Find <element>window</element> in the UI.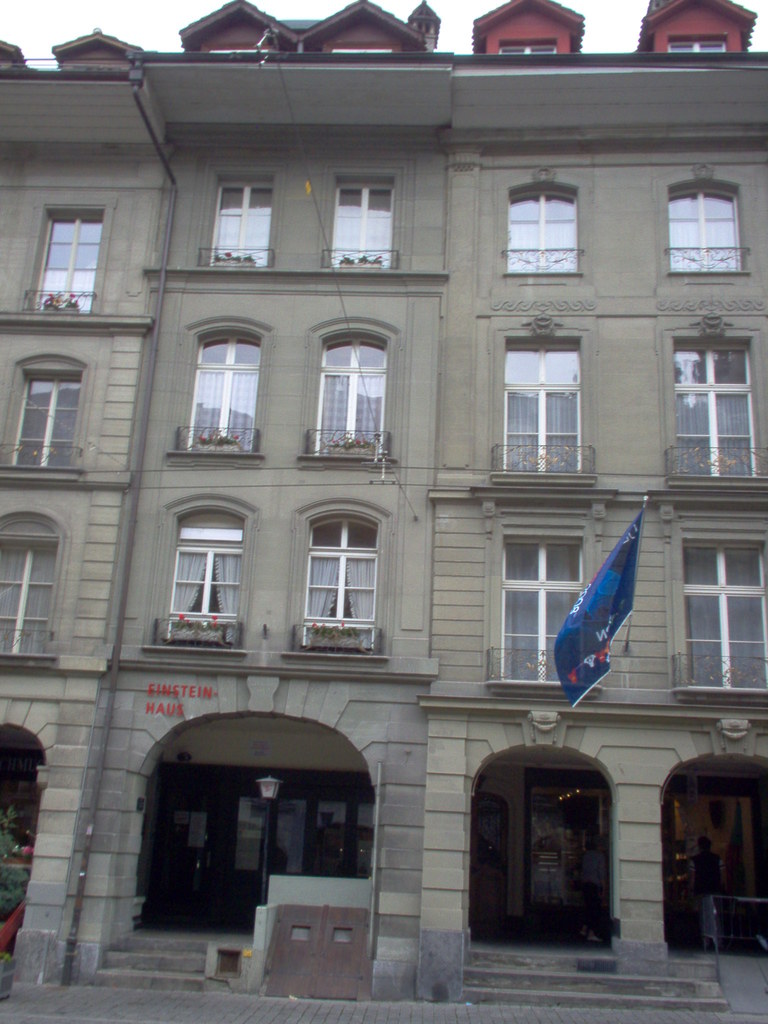
UI element at pyautogui.locateOnScreen(7, 356, 79, 472).
